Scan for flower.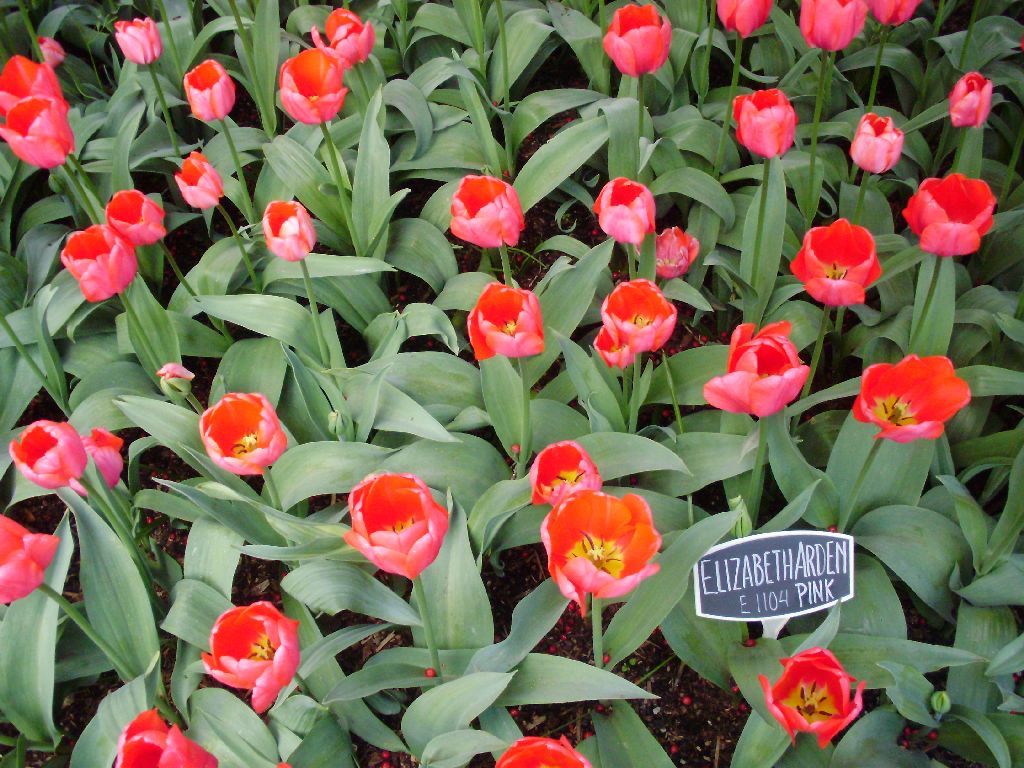
Scan result: <bbox>186, 59, 240, 123</bbox>.
